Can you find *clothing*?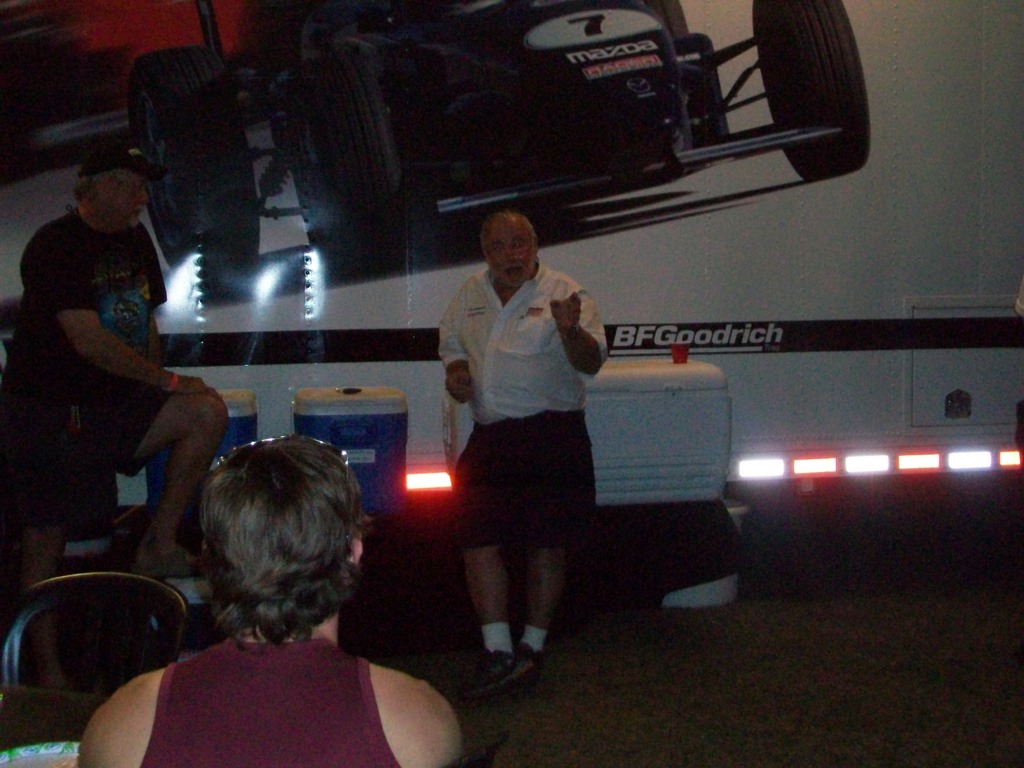
Yes, bounding box: locate(141, 626, 403, 767).
